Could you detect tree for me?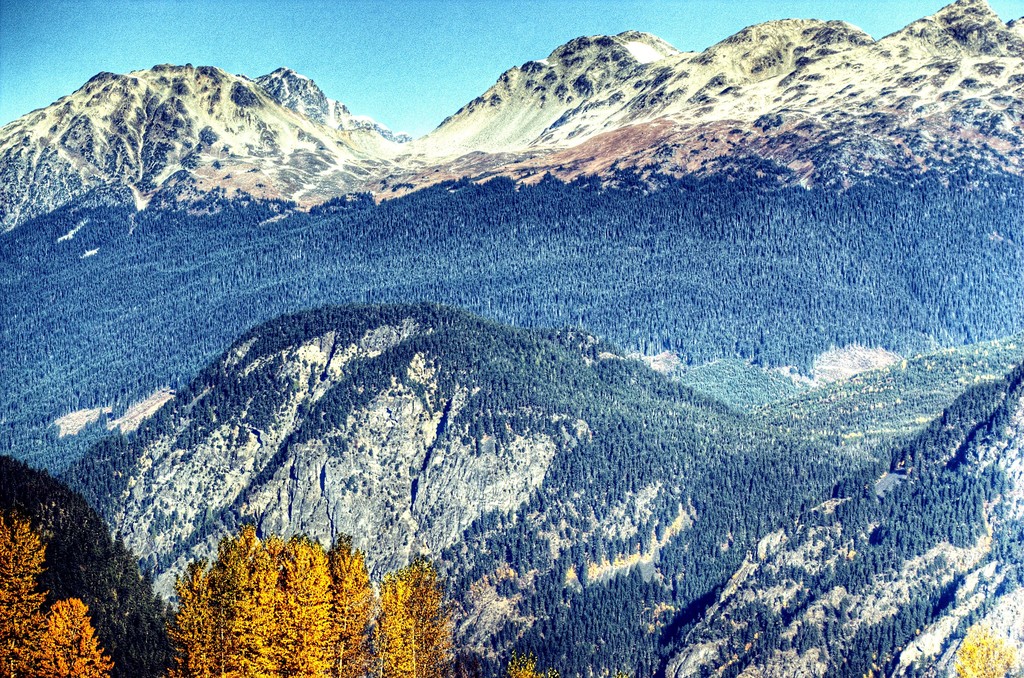
Detection result: [left=165, top=551, right=215, bottom=677].
